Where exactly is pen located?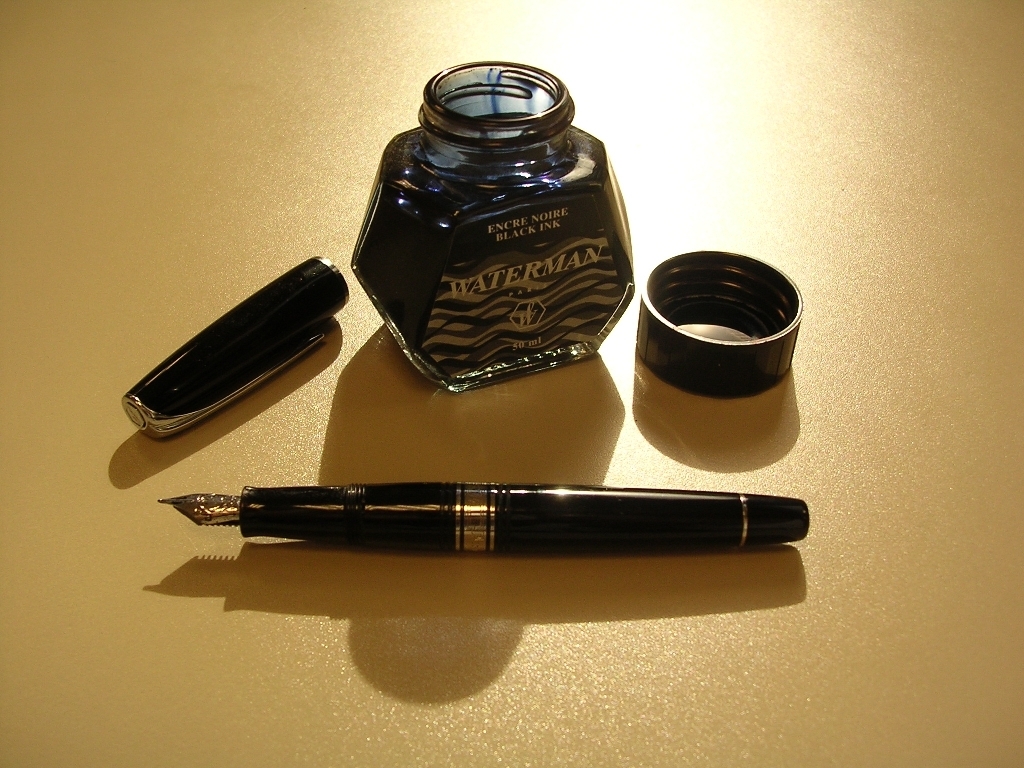
Its bounding box is (158, 482, 809, 554).
